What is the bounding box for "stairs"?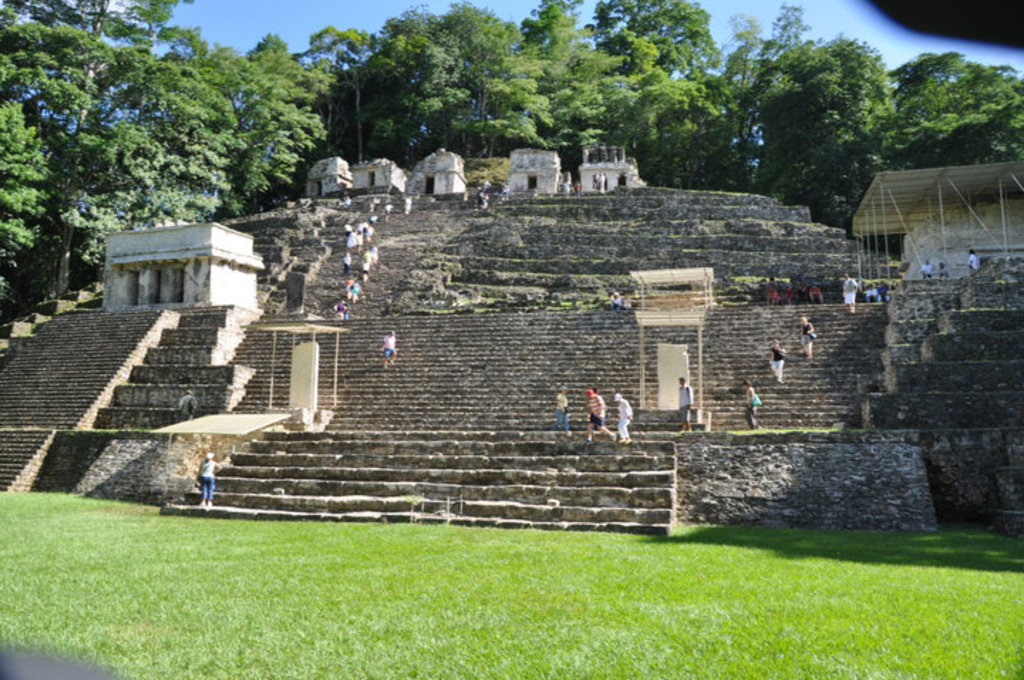
x1=858 y1=304 x2=1023 y2=431.
